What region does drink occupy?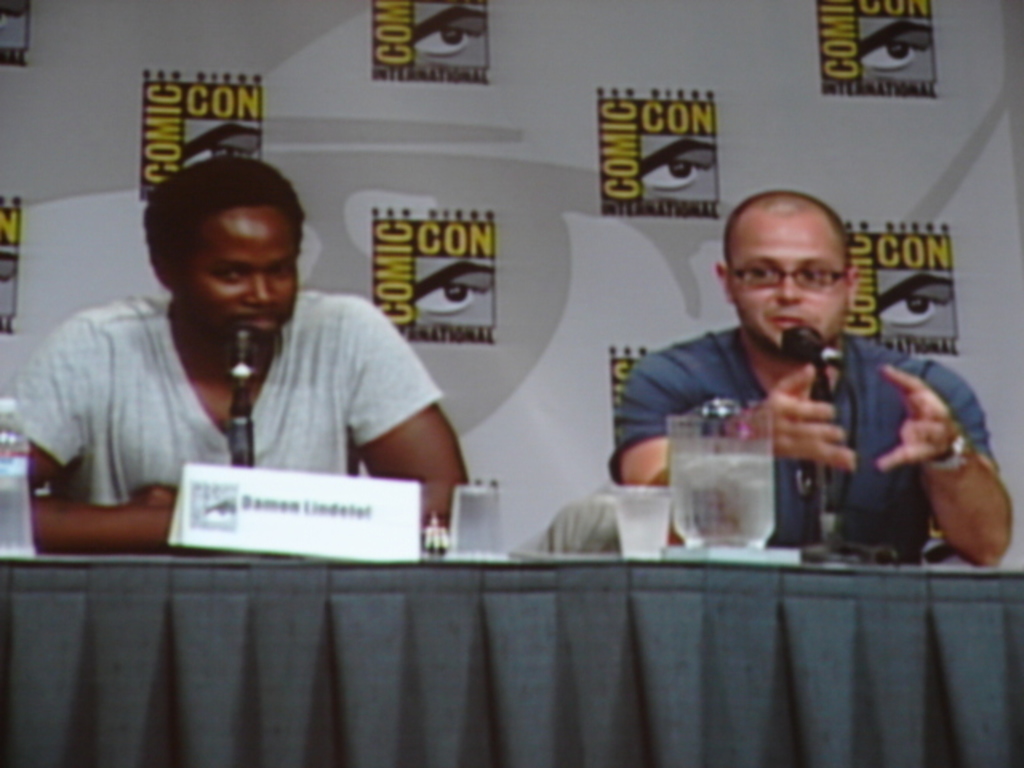
(674,440,771,541).
